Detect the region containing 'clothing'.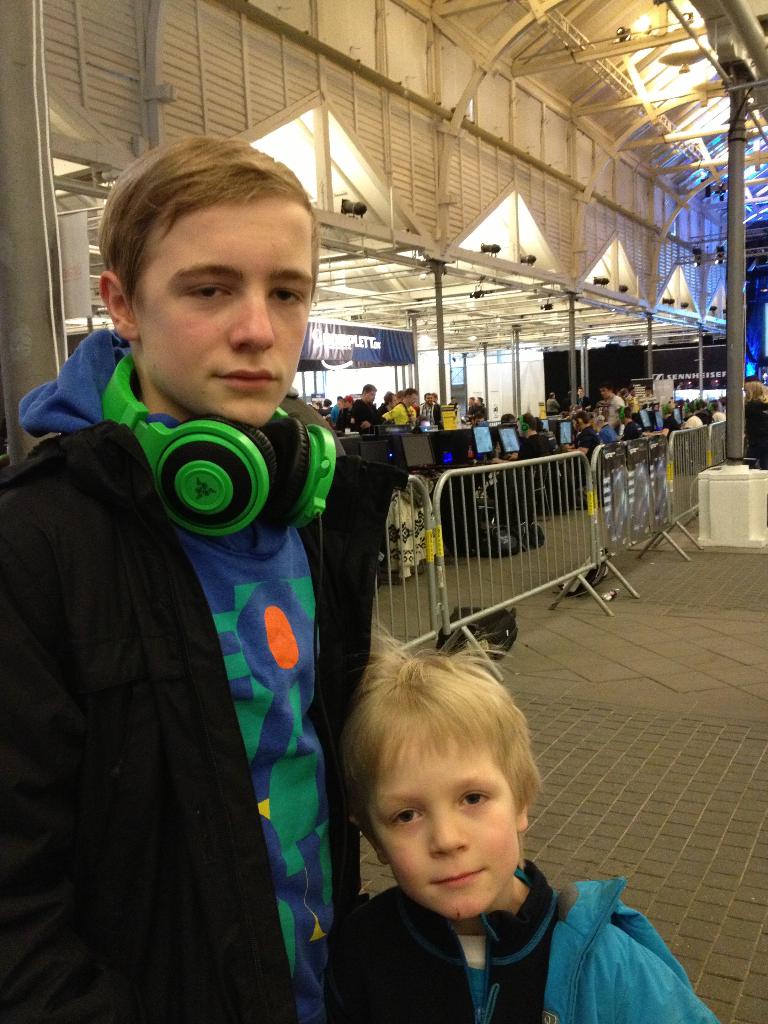
crop(607, 392, 623, 429).
